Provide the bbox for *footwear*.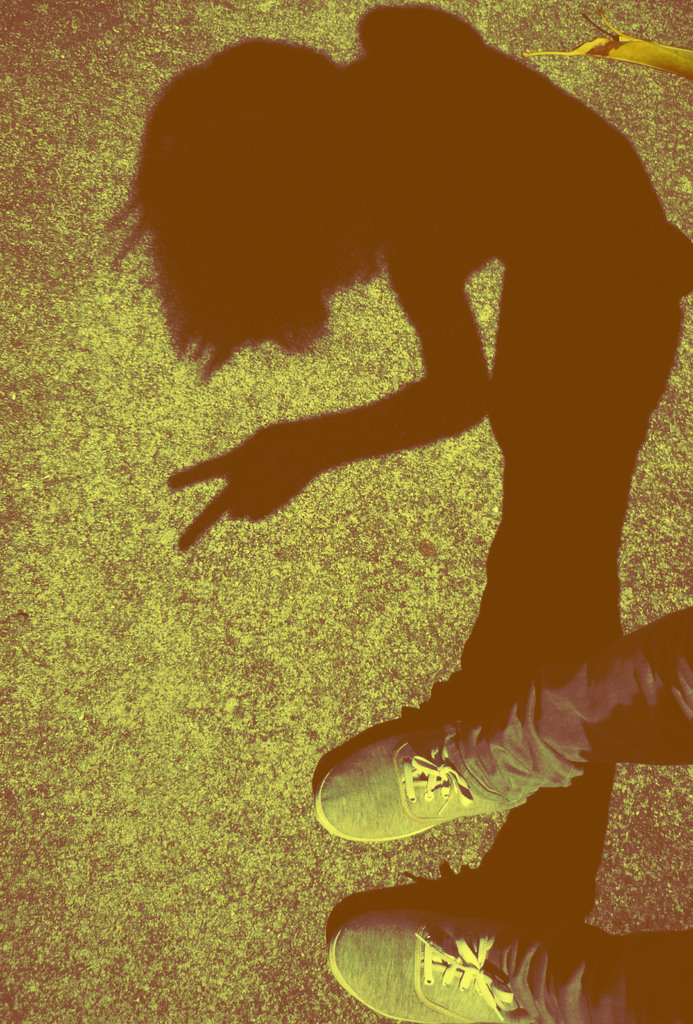
left=337, top=716, right=567, bottom=856.
